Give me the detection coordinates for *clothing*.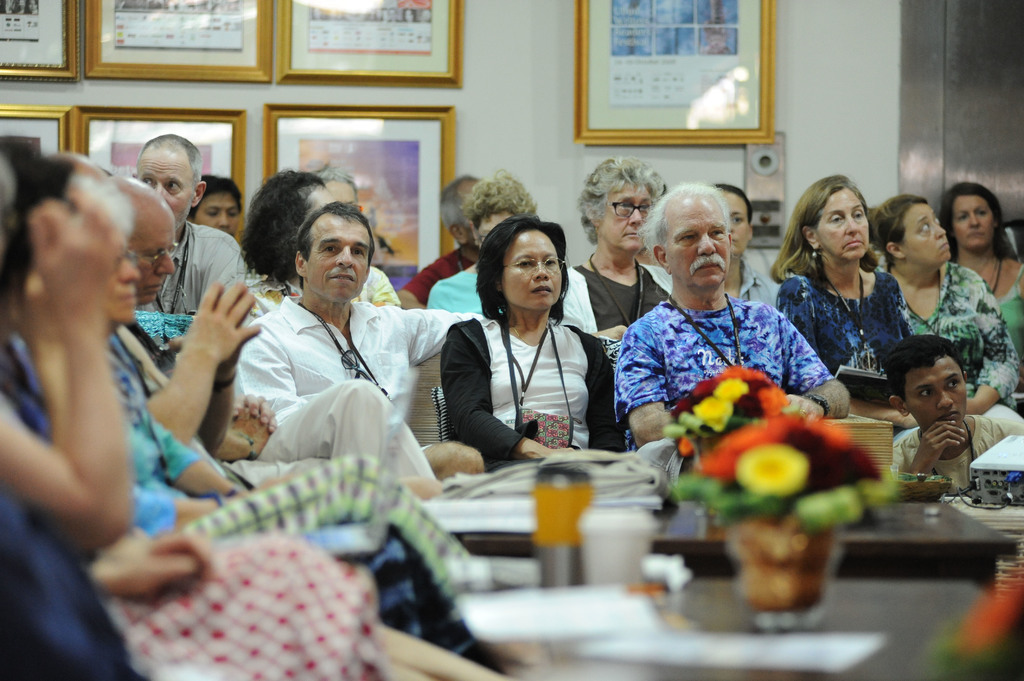
612:282:842:452.
